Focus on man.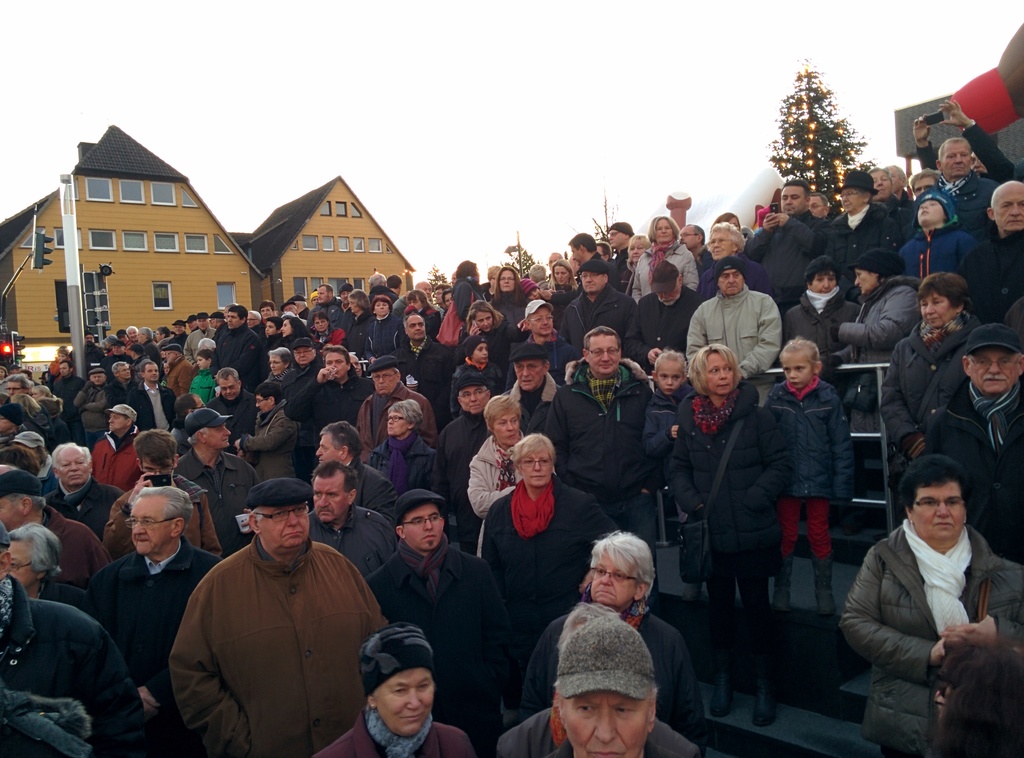
Focused at BBox(594, 238, 609, 254).
